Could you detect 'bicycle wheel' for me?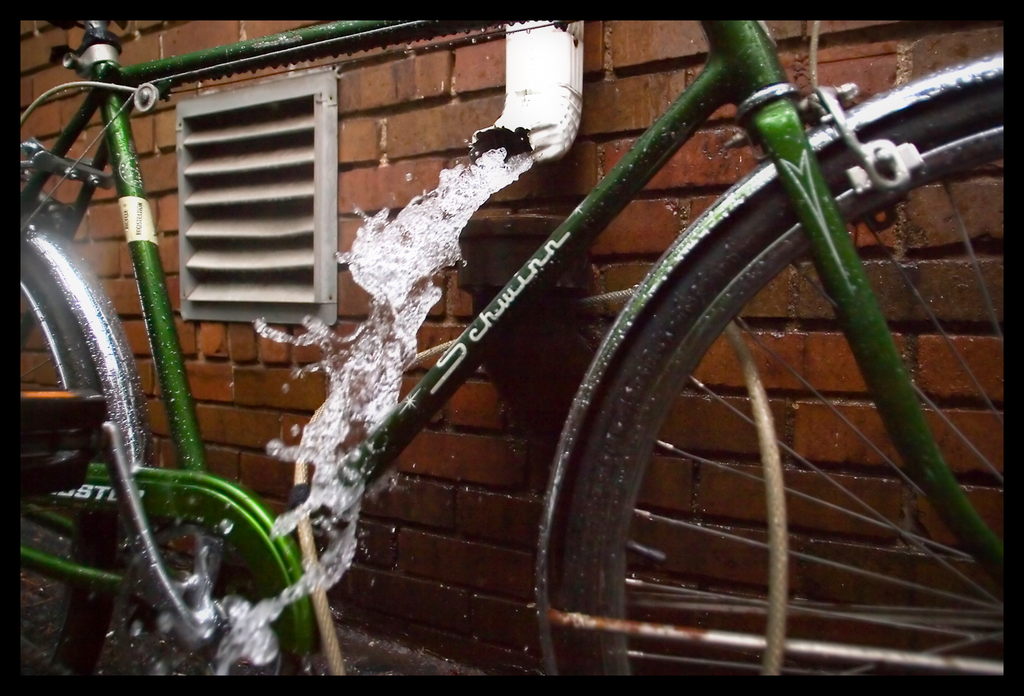
Detection result: (17,243,119,680).
